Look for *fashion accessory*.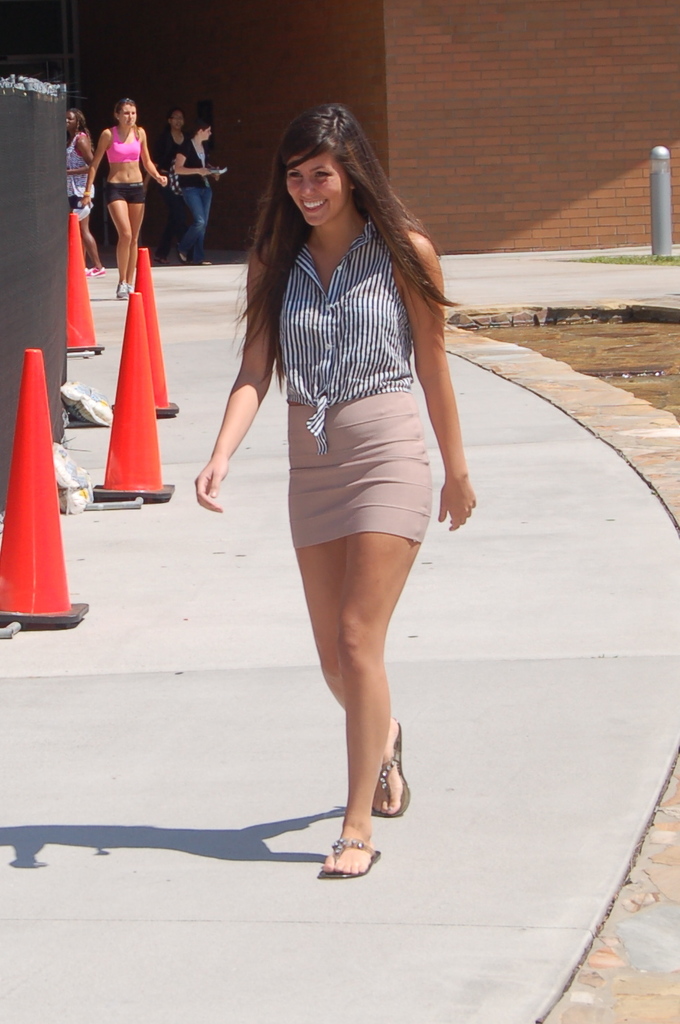
Found: <region>317, 835, 383, 881</region>.
